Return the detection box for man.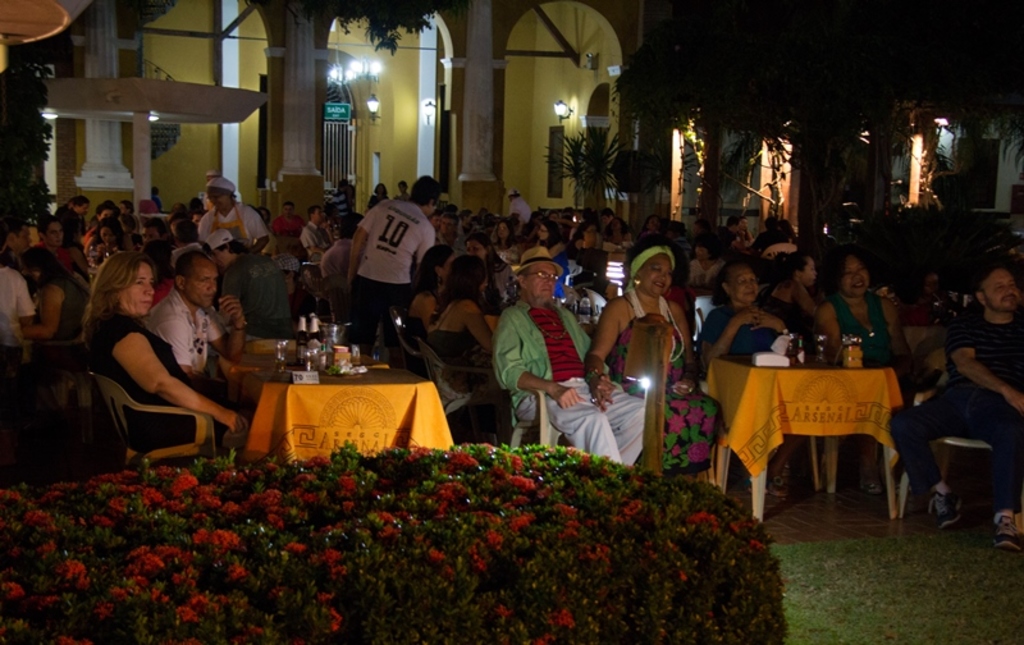
bbox(420, 209, 443, 233).
